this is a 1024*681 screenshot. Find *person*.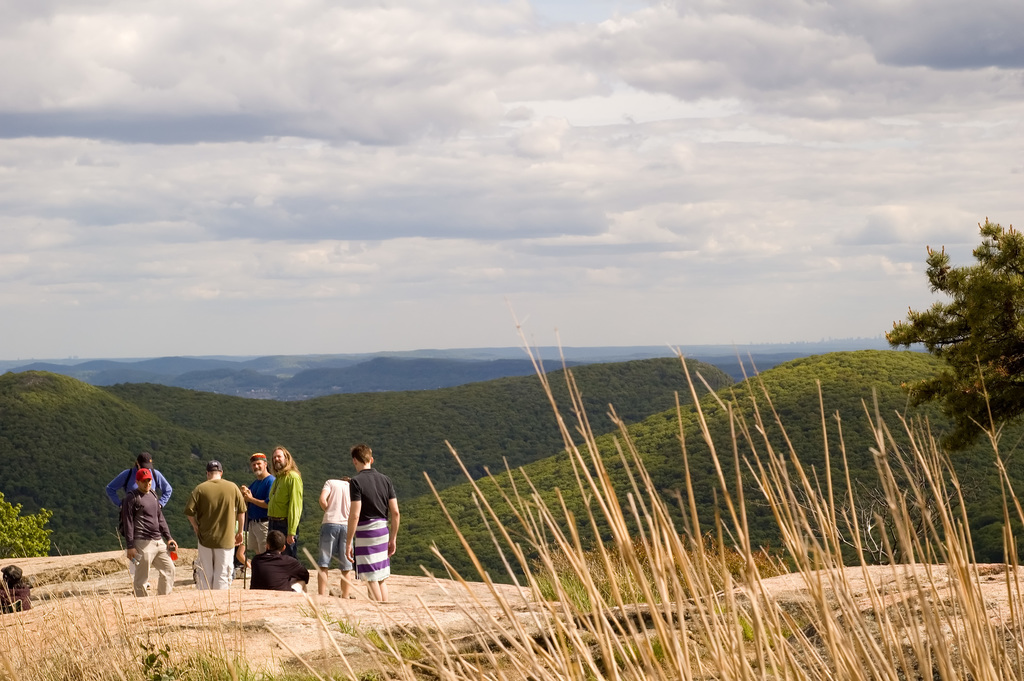
Bounding box: (left=245, top=536, right=304, bottom=589).
